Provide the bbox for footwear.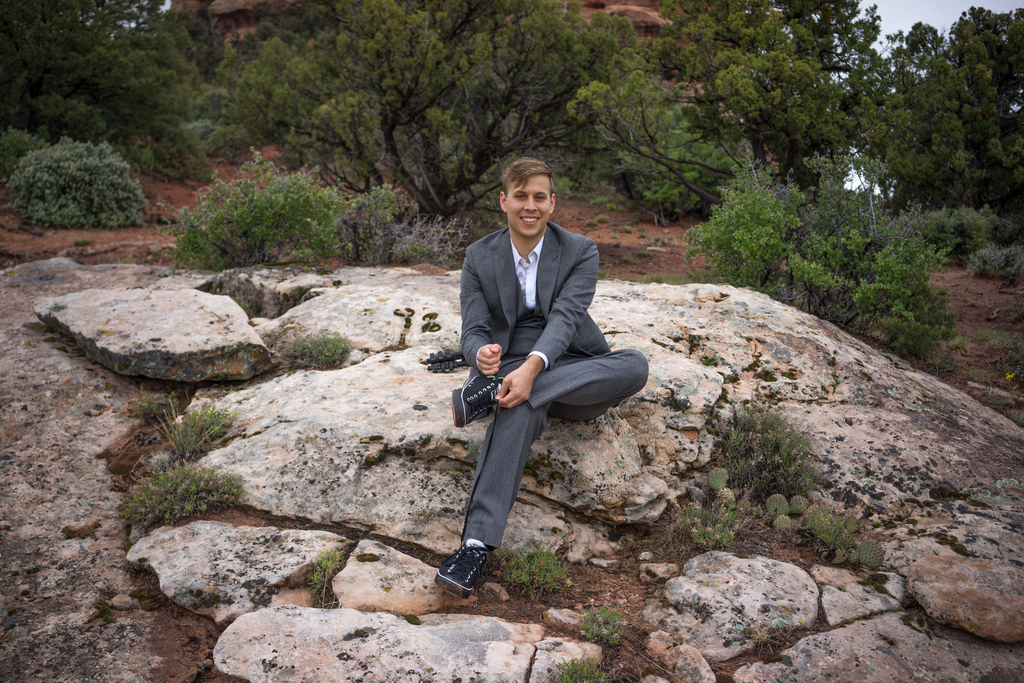
442 535 507 604.
